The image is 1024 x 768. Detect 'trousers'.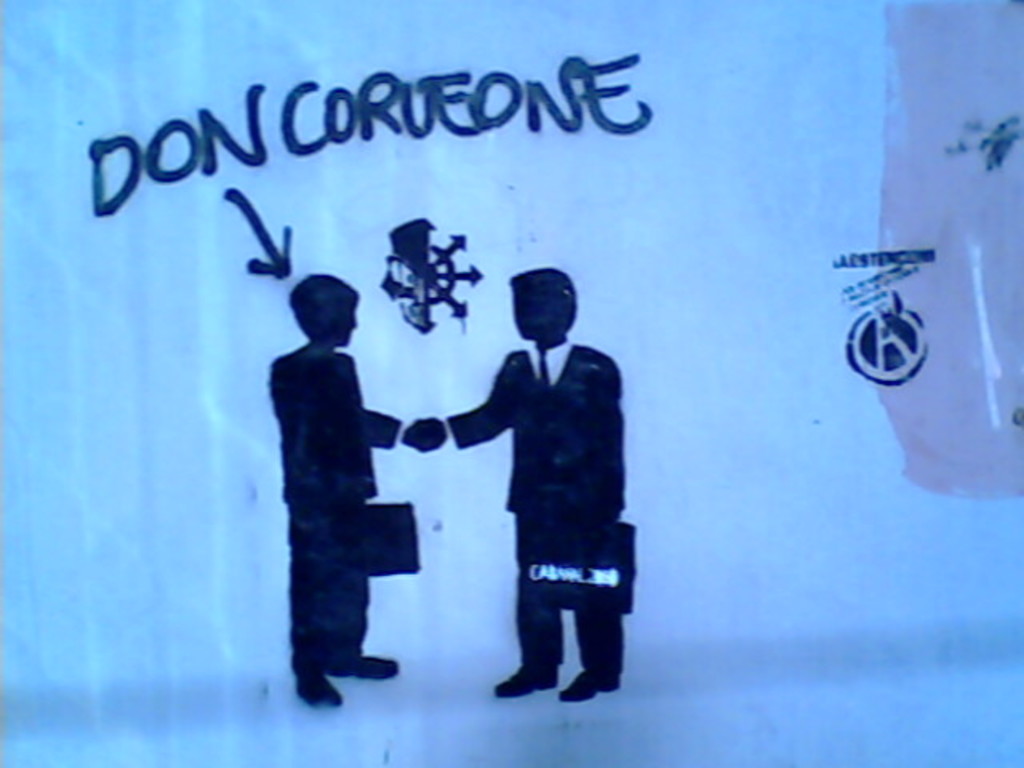
Detection: region(520, 514, 629, 678).
